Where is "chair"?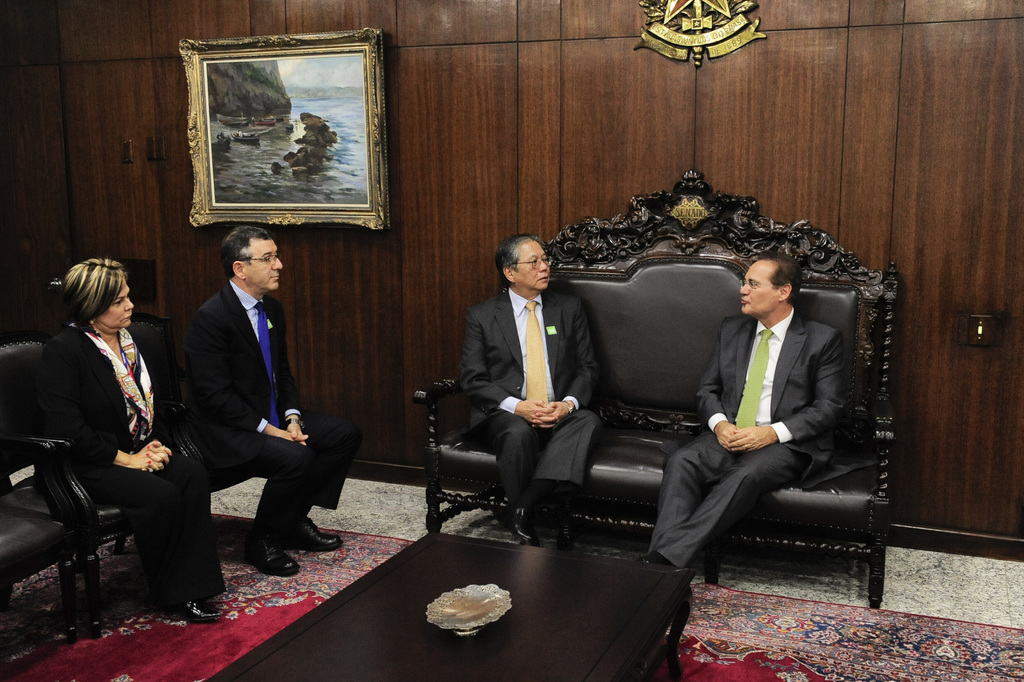
x1=408 y1=166 x2=903 y2=612.
